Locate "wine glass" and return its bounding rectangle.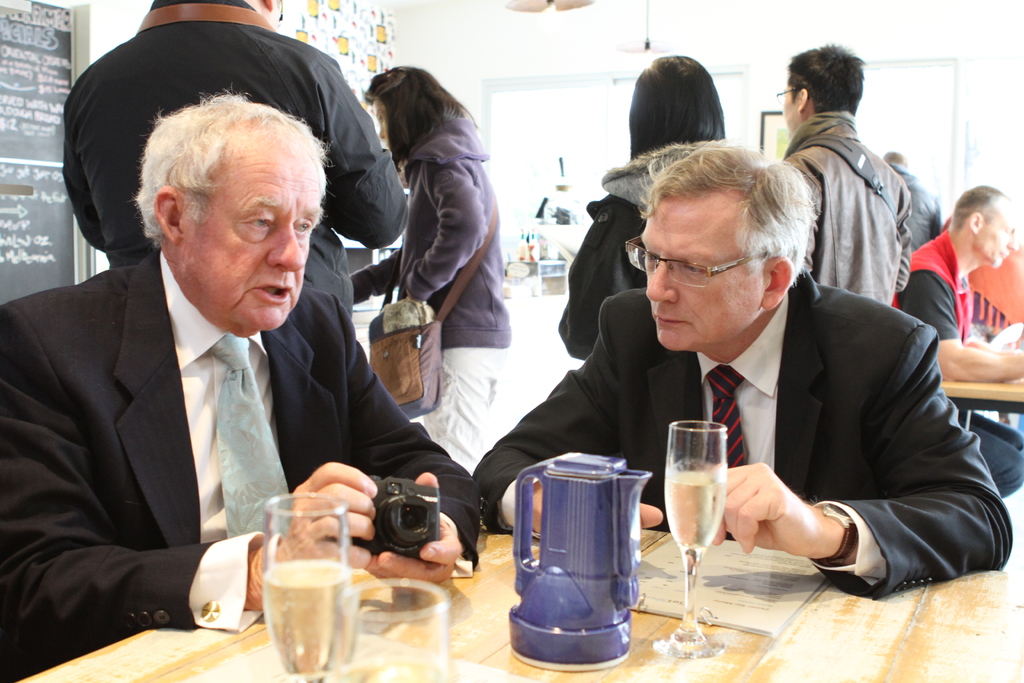
x1=663 y1=418 x2=724 y2=659.
